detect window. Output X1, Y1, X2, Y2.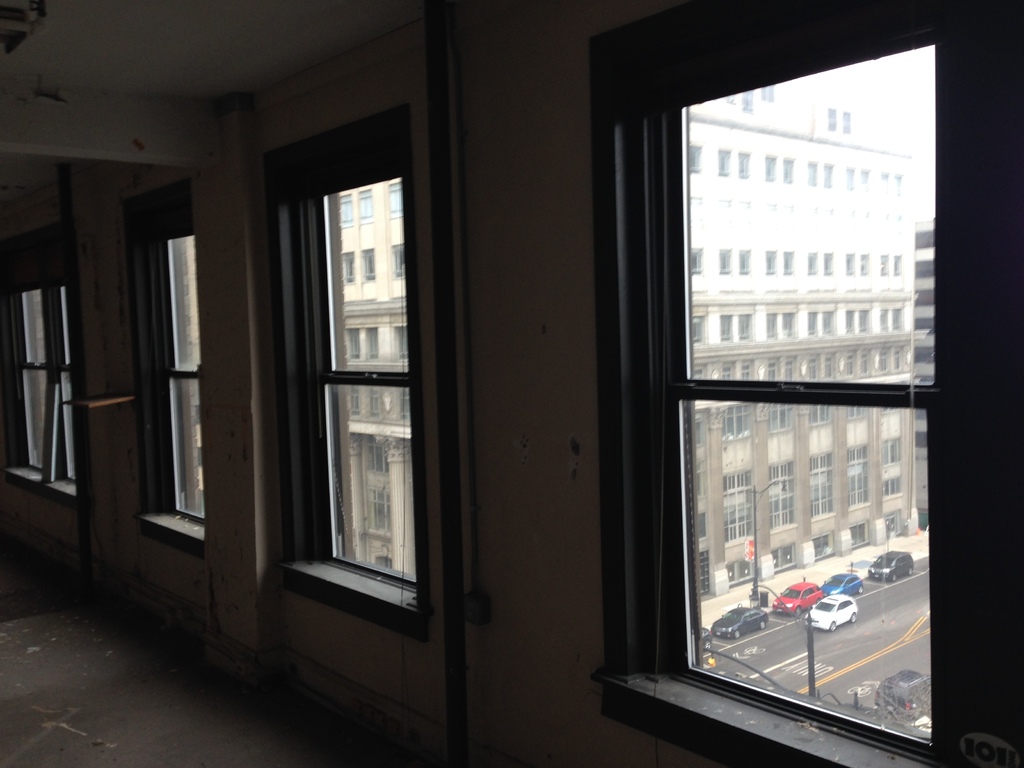
739, 152, 752, 178.
